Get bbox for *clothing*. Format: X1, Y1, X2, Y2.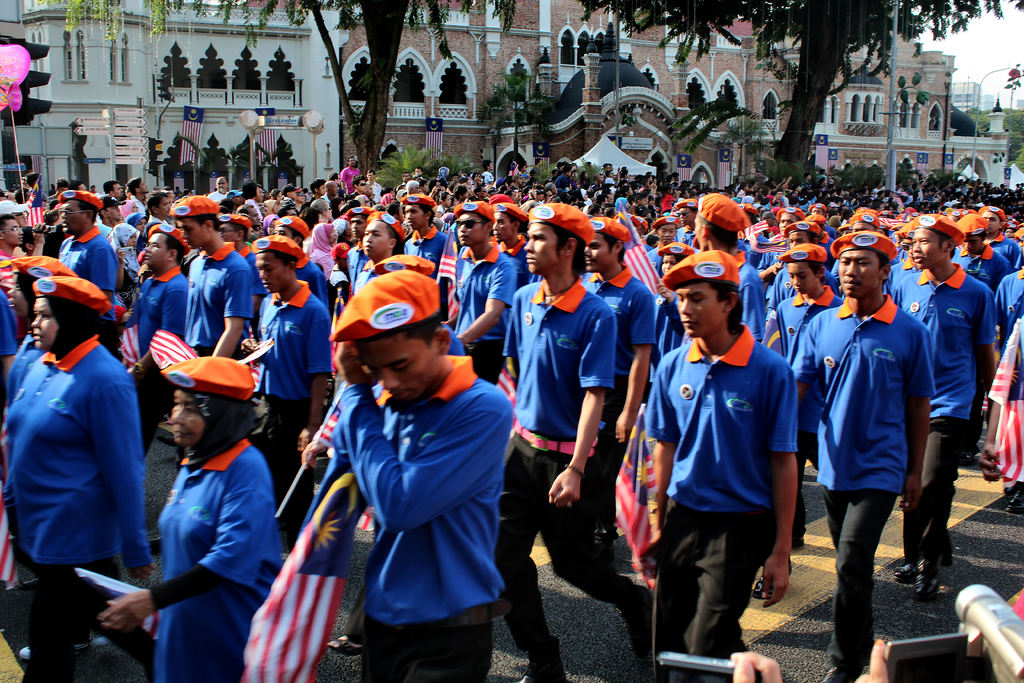
772, 284, 843, 536.
